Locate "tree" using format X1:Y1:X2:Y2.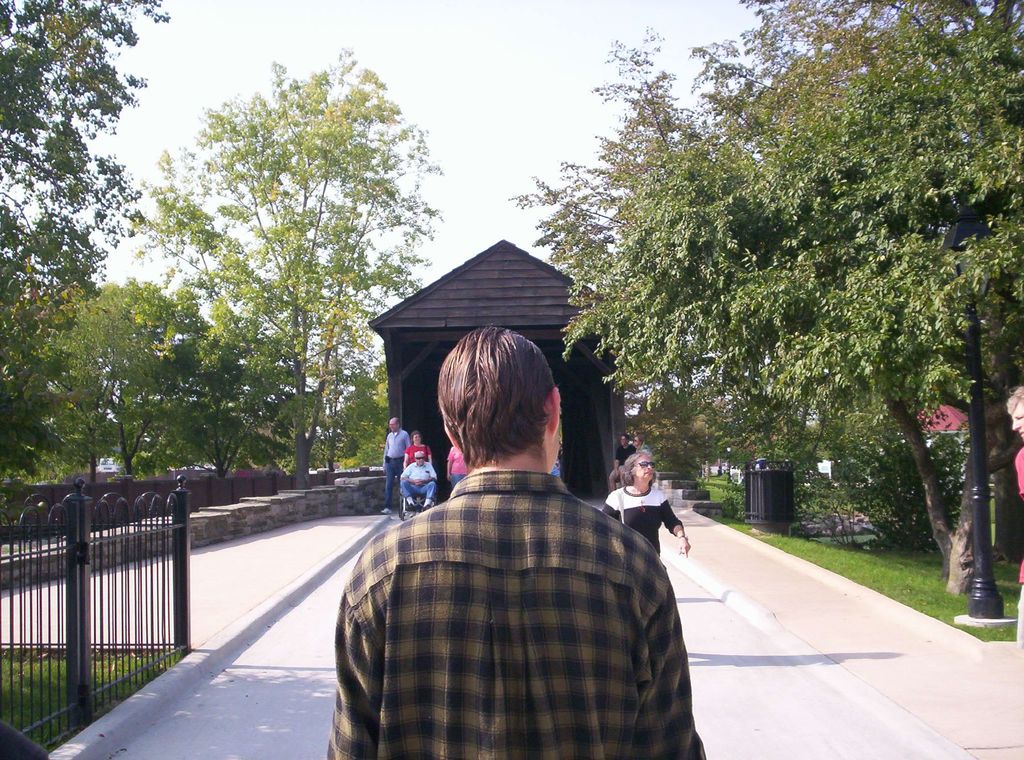
496:0:884:337.
